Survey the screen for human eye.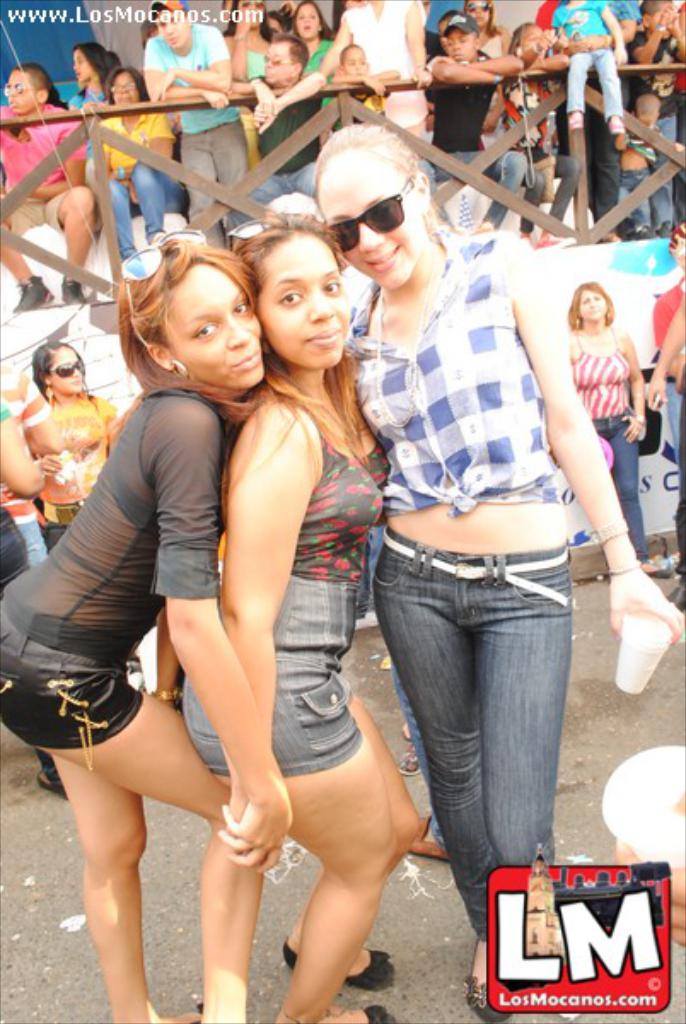
Survey found: crop(319, 271, 341, 297).
